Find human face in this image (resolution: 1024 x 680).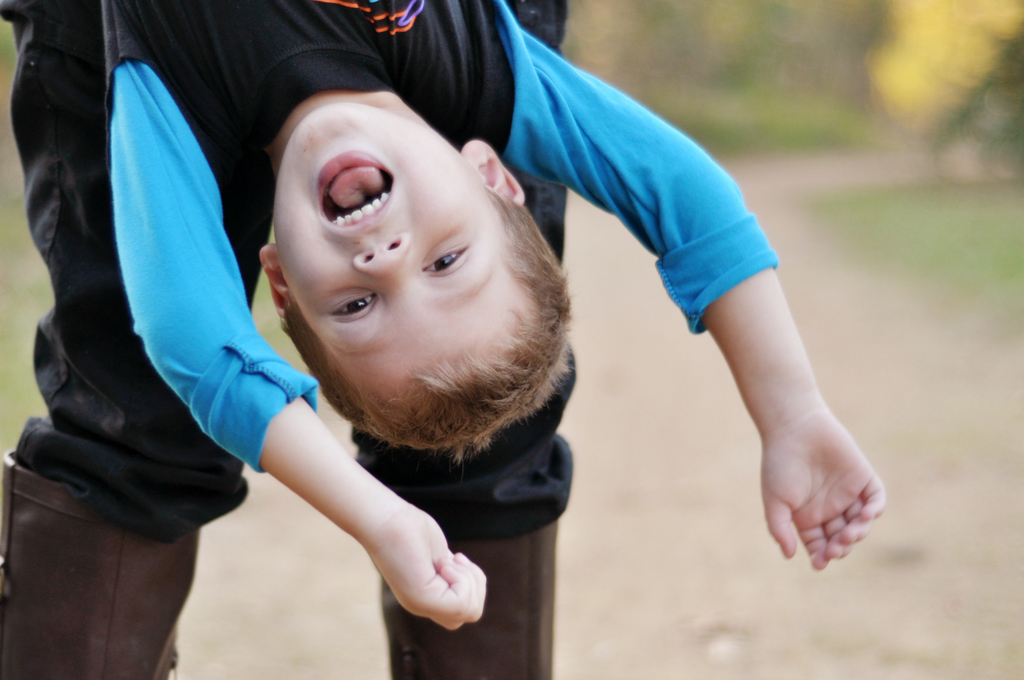
x1=276, y1=100, x2=537, y2=401.
